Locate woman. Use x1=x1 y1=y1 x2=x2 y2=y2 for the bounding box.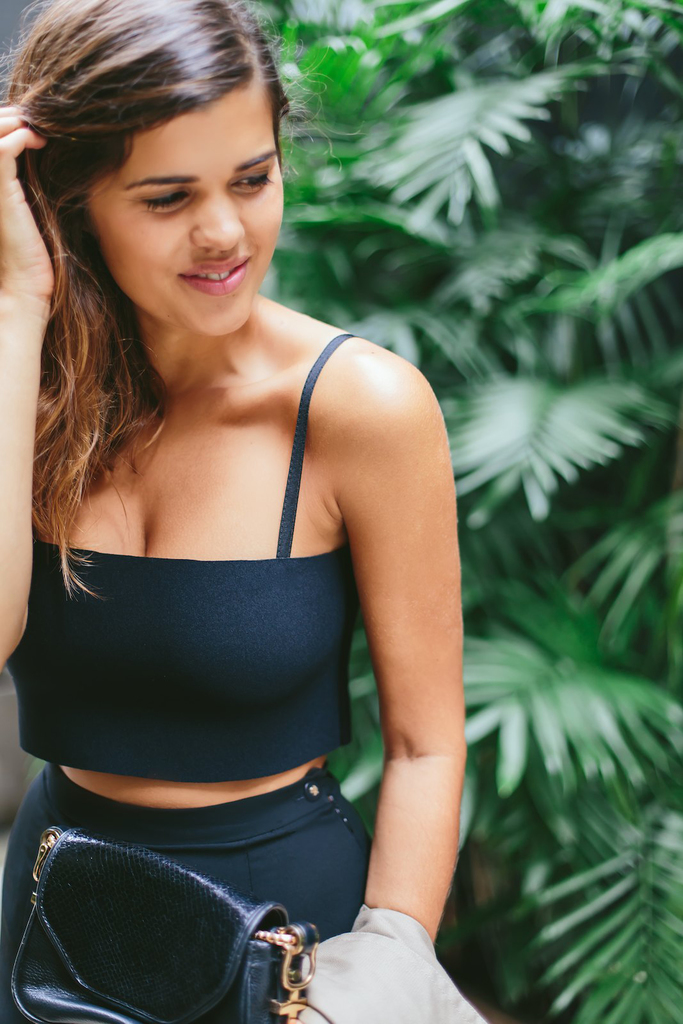
x1=0 y1=0 x2=511 y2=1023.
